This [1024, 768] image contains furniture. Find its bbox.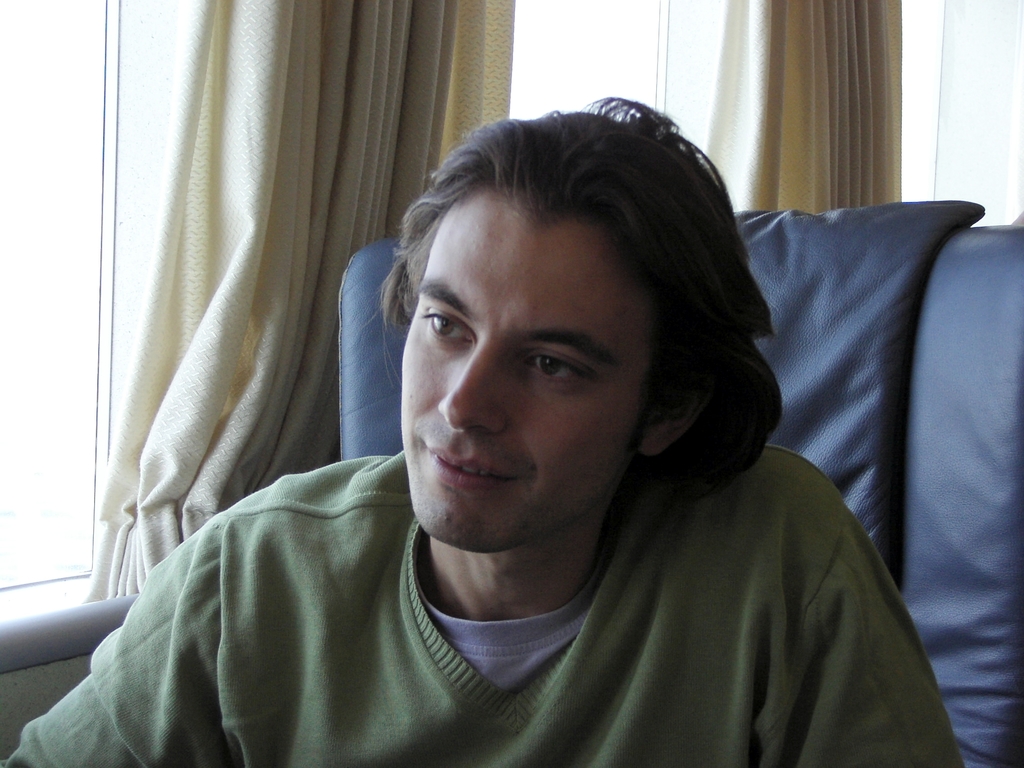
[left=338, top=202, right=1023, bottom=767].
